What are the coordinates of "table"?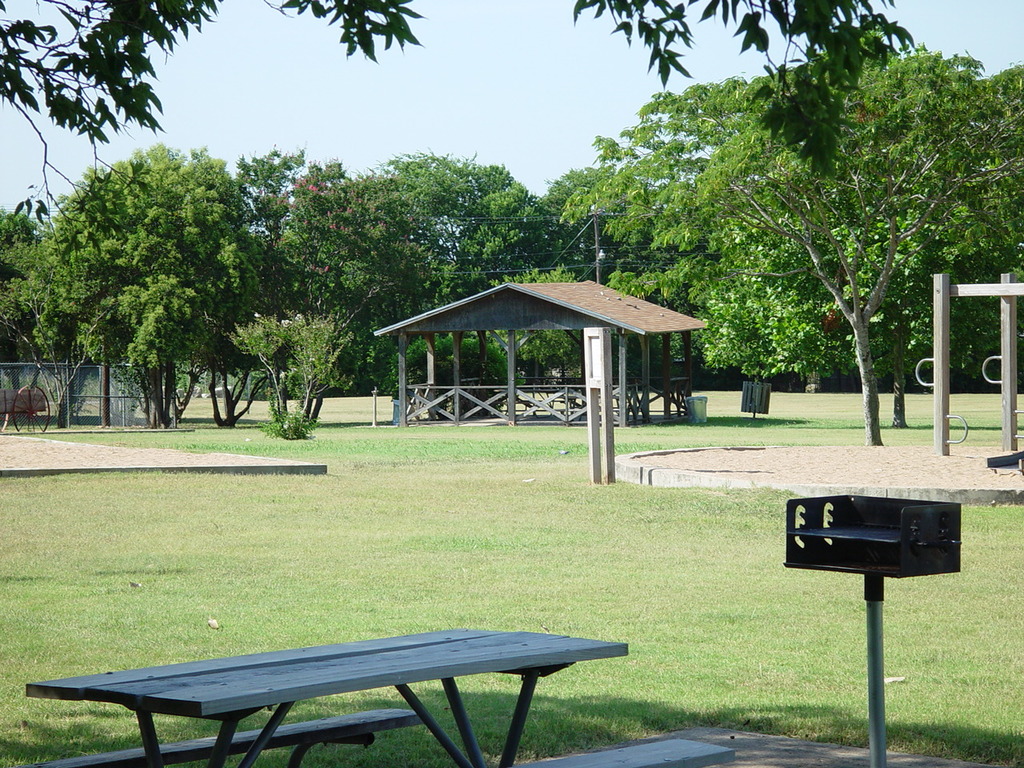
crop(102, 630, 653, 759).
